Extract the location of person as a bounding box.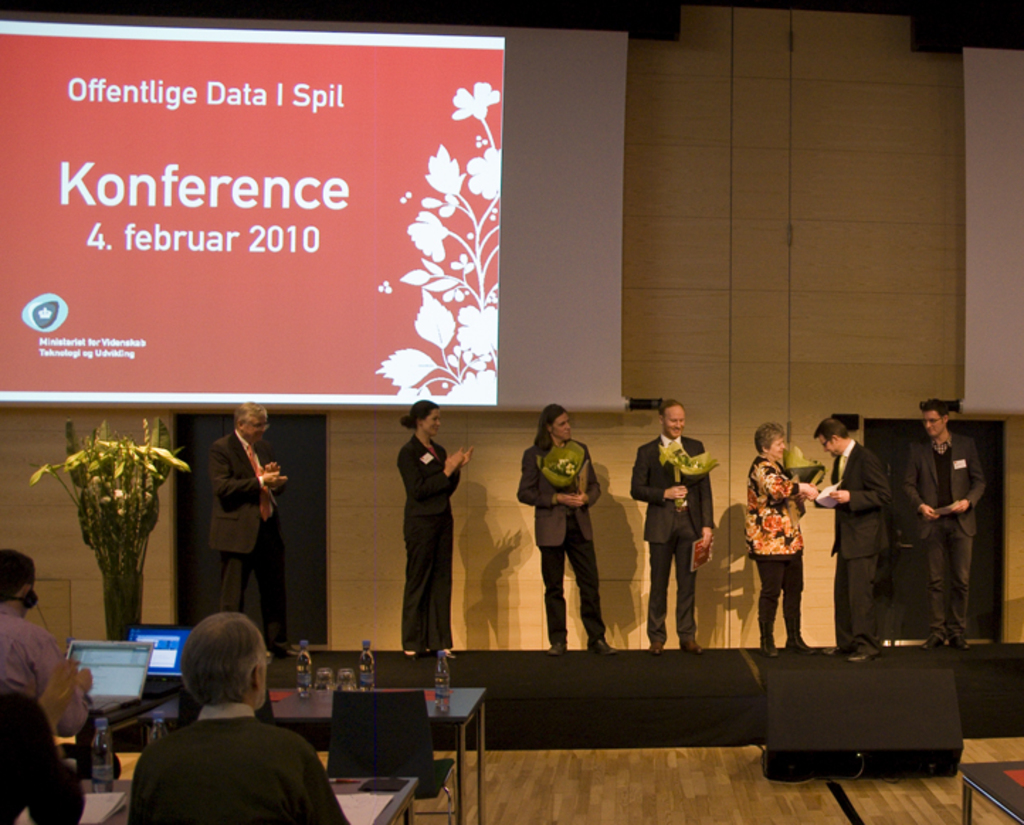
BBox(387, 404, 472, 658).
